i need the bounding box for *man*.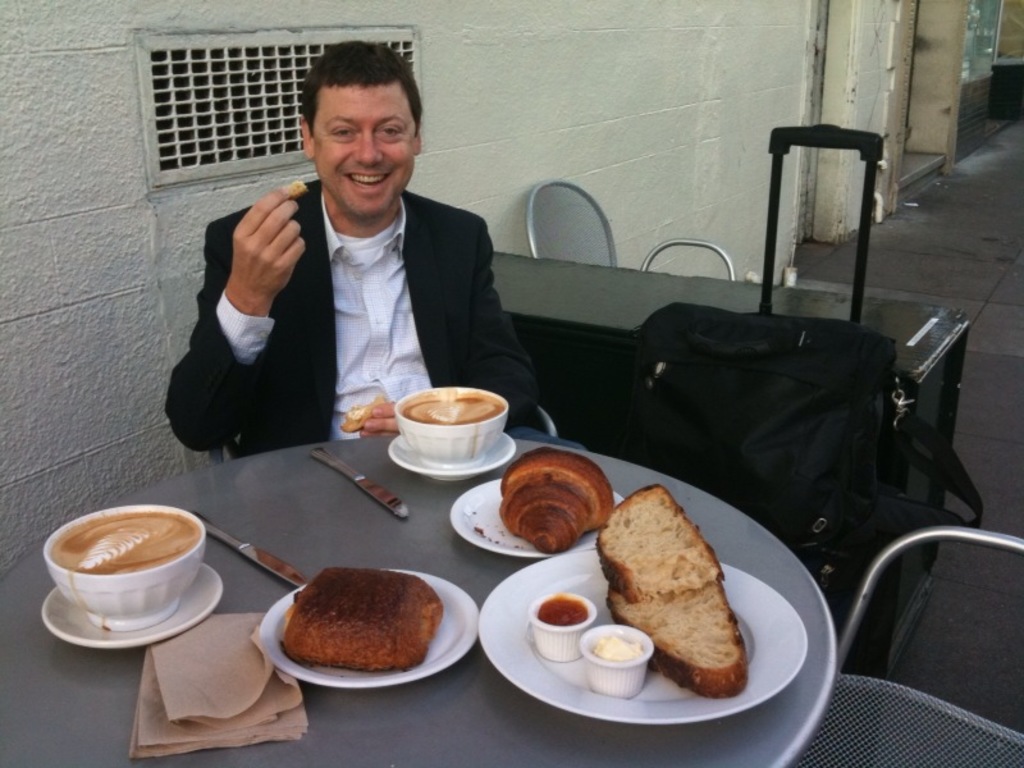
Here it is: region(184, 78, 526, 451).
